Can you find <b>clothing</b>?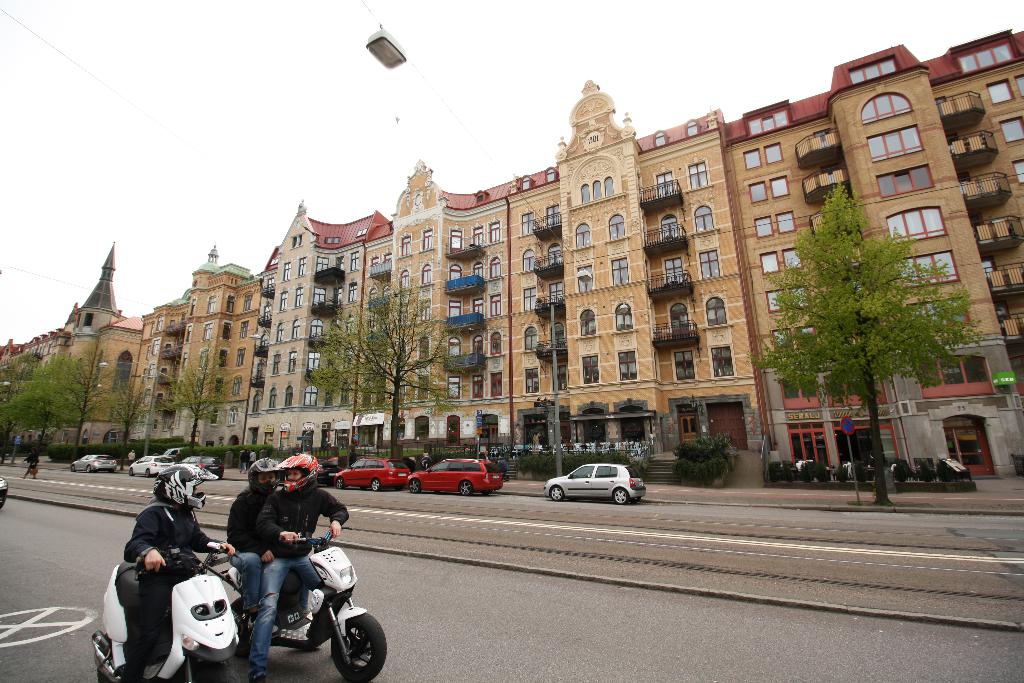
Yes, bounding box: select_region(229, 491, 271, 607).
